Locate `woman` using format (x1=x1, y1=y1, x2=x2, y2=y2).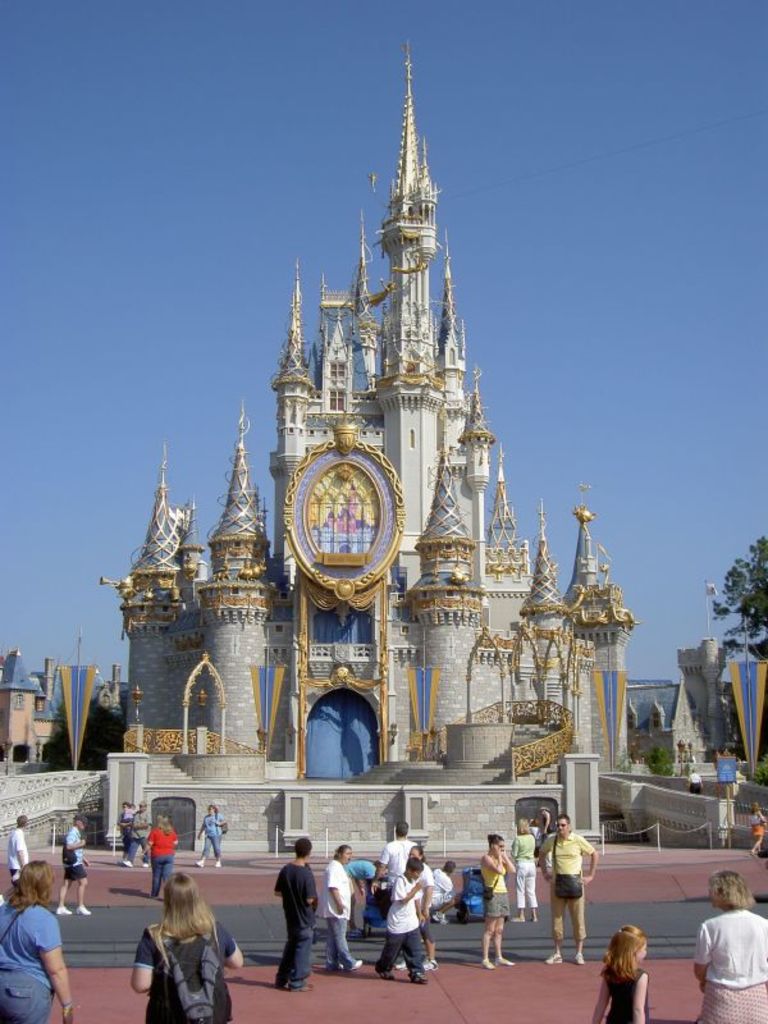
(x1=122, y1=860, x2=232, y2=1018).
